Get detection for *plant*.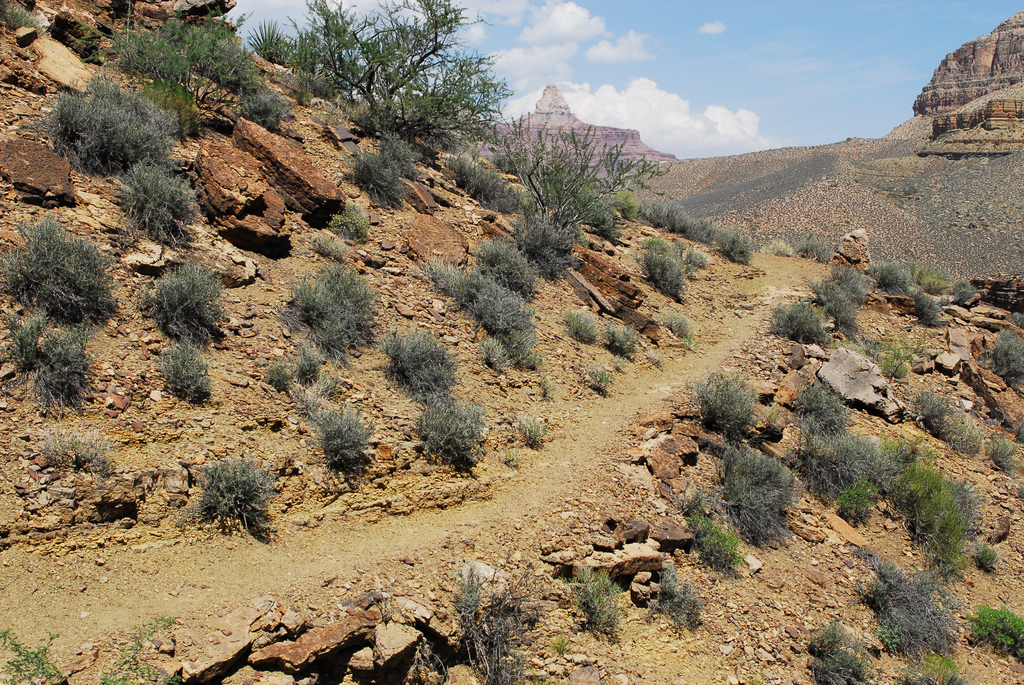
Detection: [left=905, top=260, right=968, bottom=302].
